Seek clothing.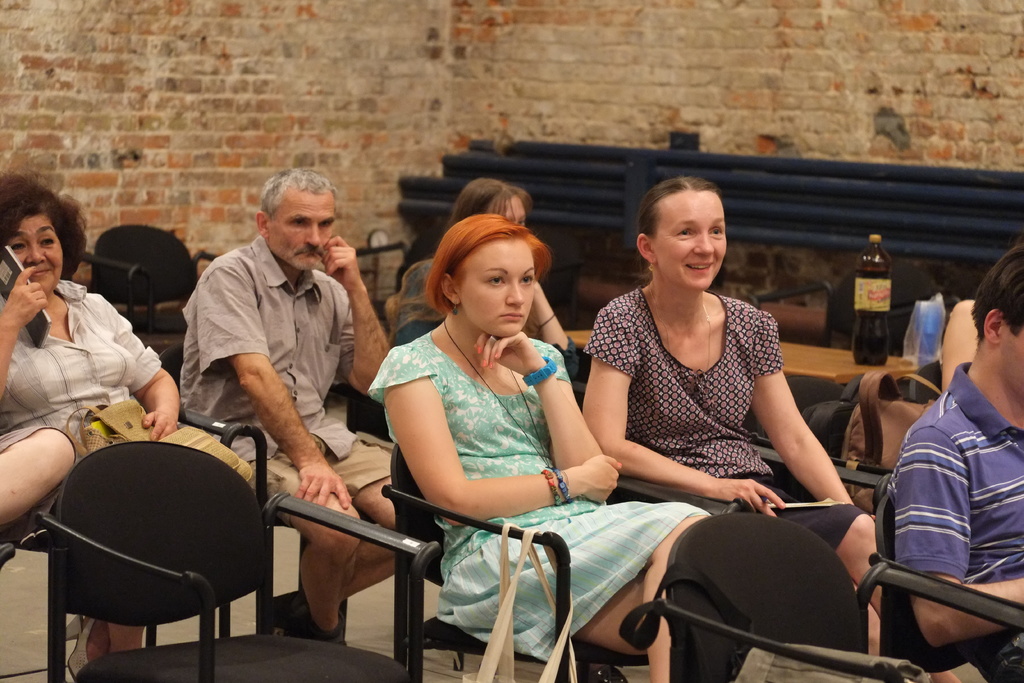
pyautogui.locateOnScreen(888, 344, 1023, 682).
